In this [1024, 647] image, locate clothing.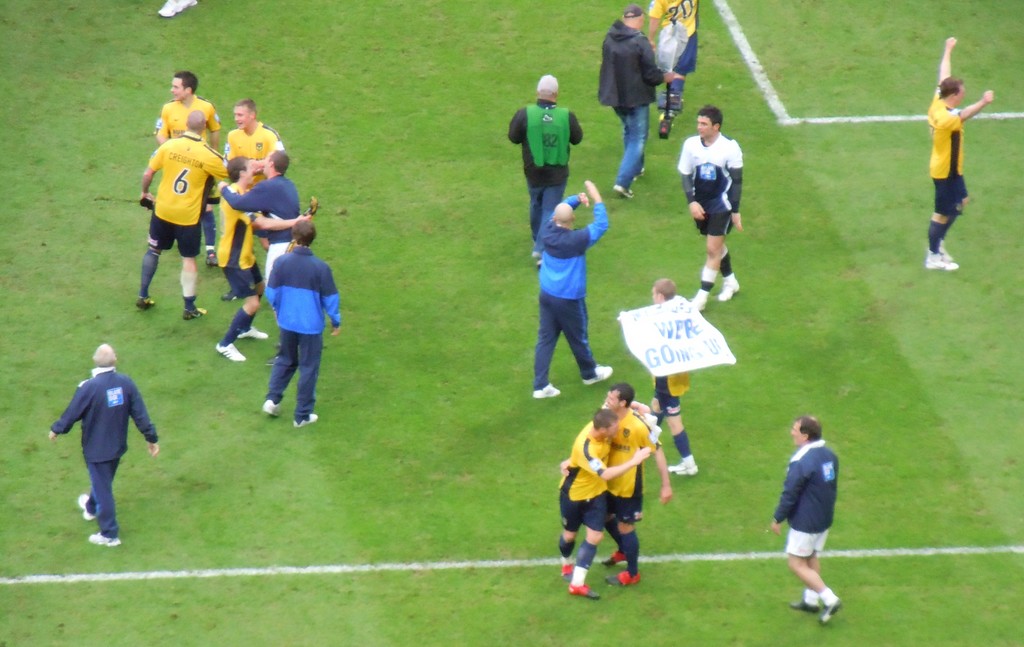
Bounding box: crop(782, 431, 853, 586).
